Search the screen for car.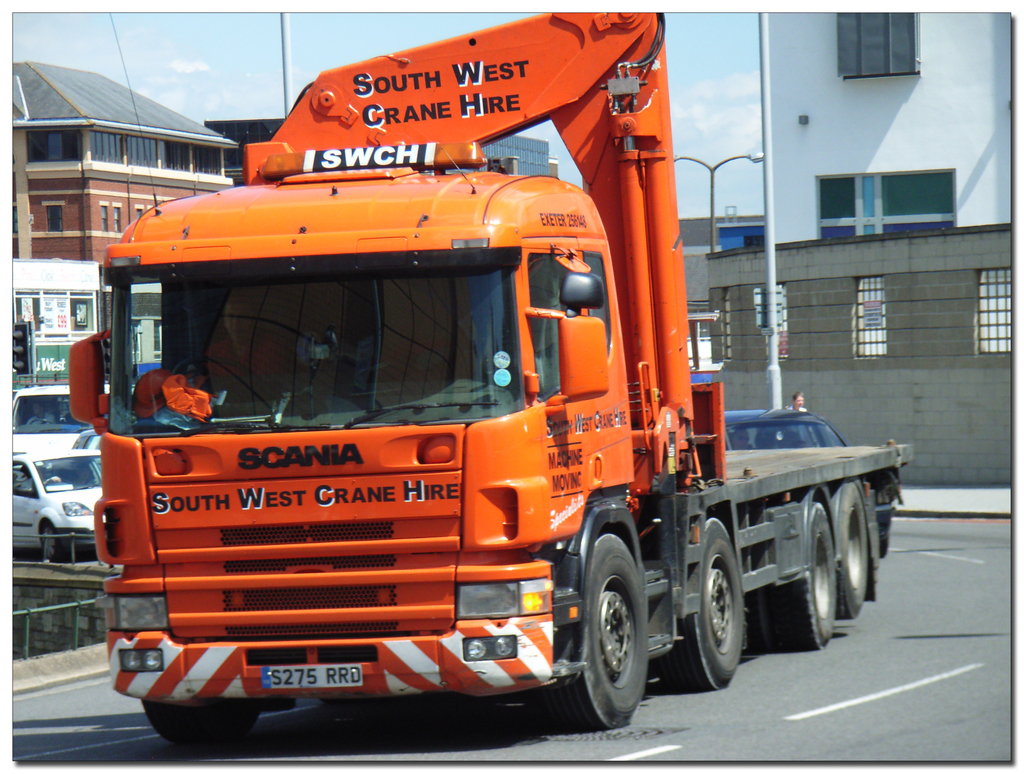
Found at rect(3, 384, 90, 455).
